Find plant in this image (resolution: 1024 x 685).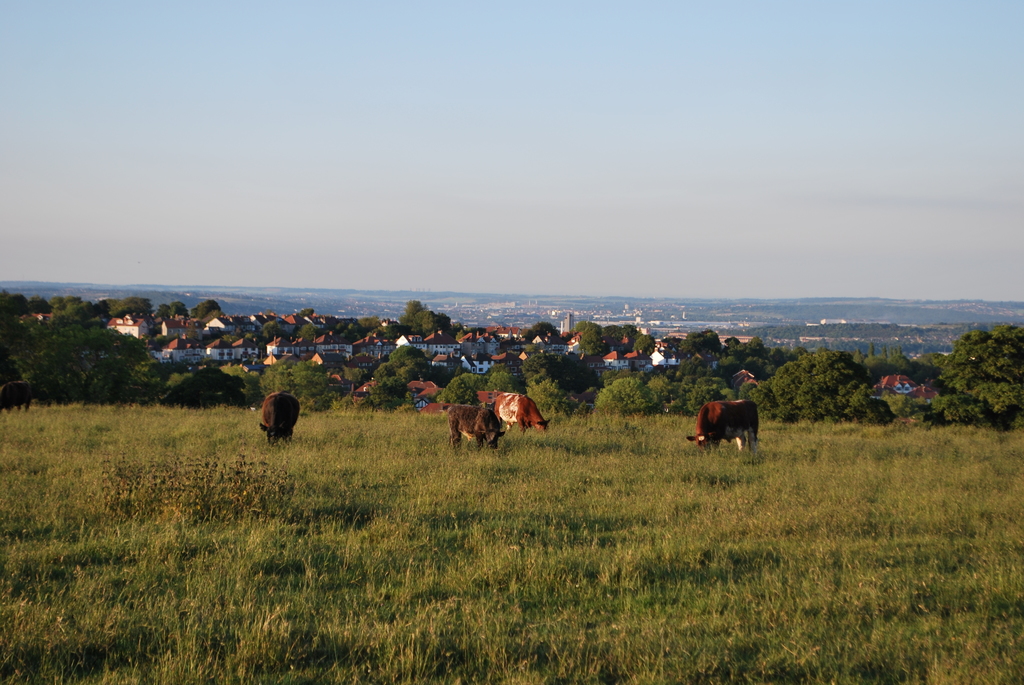
pyautogui.locateOnScreen(439, 348, 590, 411).
